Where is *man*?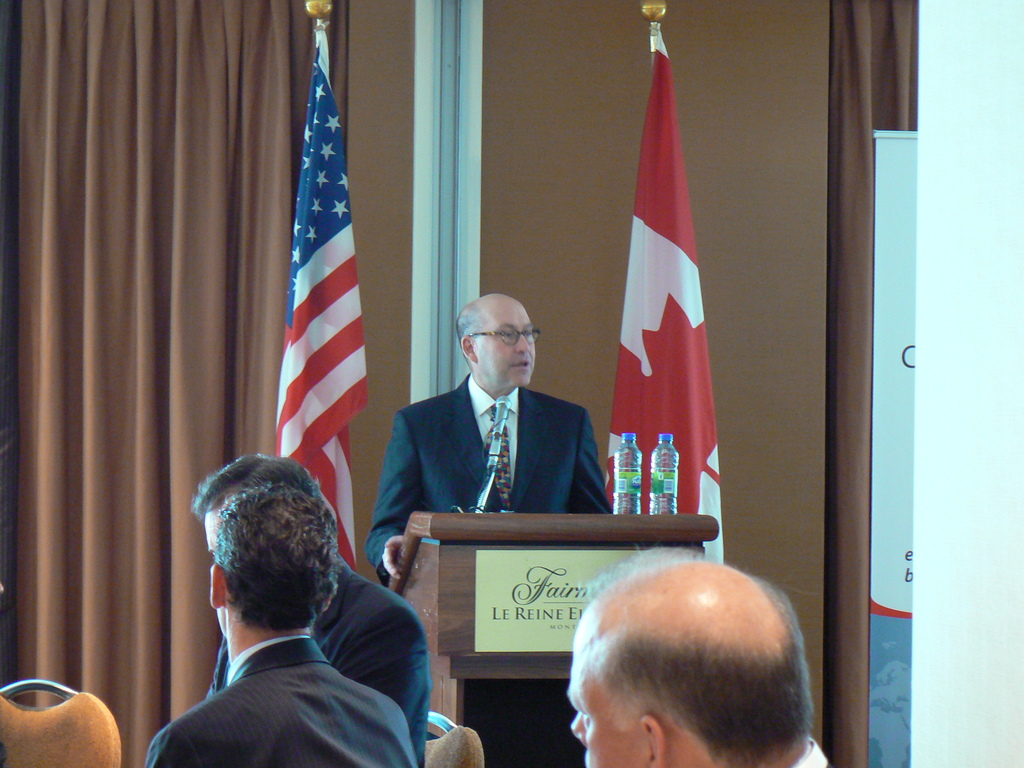
x1=568, y1=552, x2=829, y2=767.
